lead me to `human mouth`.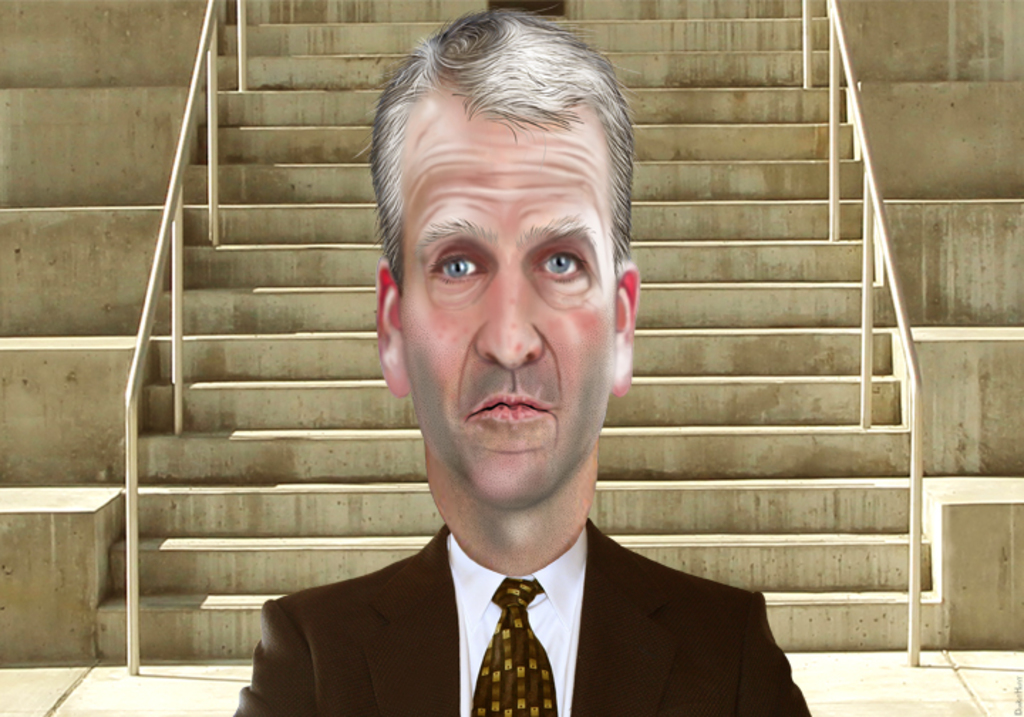
Lead to {"left": 466, "top": 394, "right": 553, "bottom": 421}.
